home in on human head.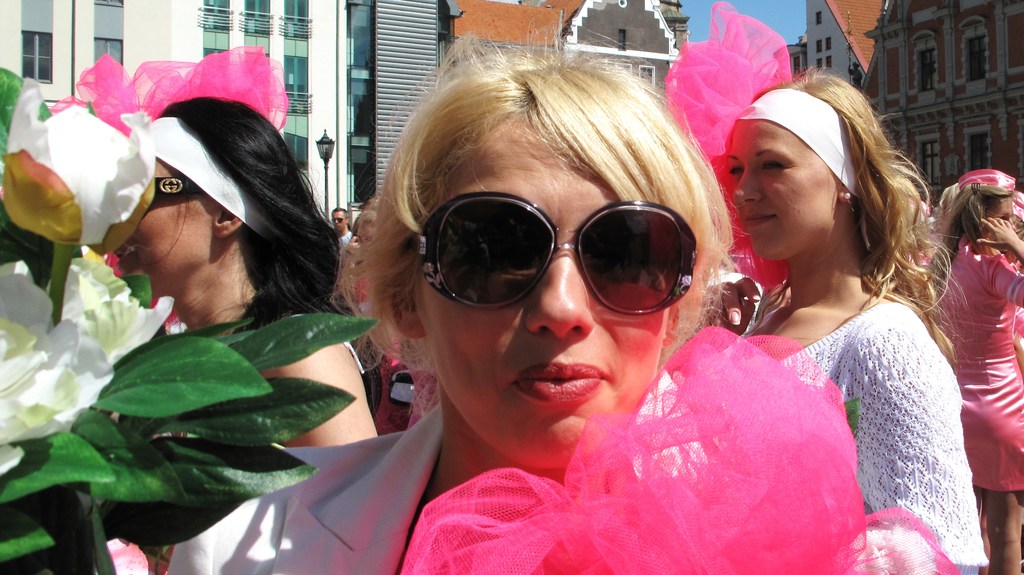
Homed in at rect(716, 72, 916, 269).
